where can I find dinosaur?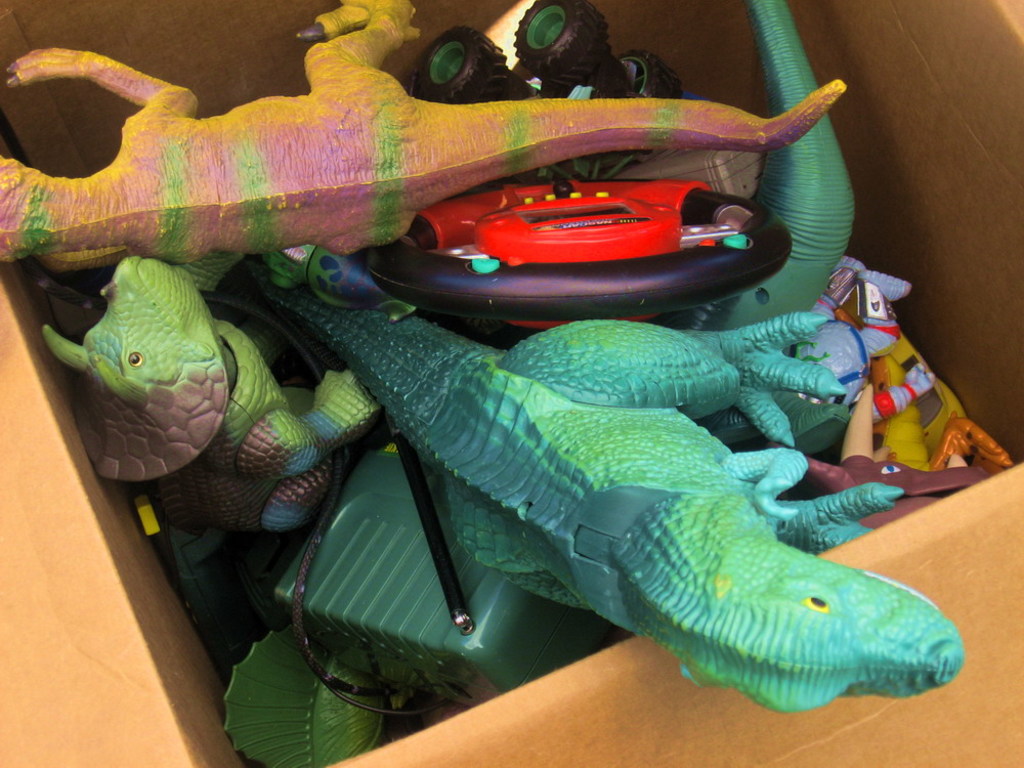
You can find it at box=[0, 0, 848, 297].
